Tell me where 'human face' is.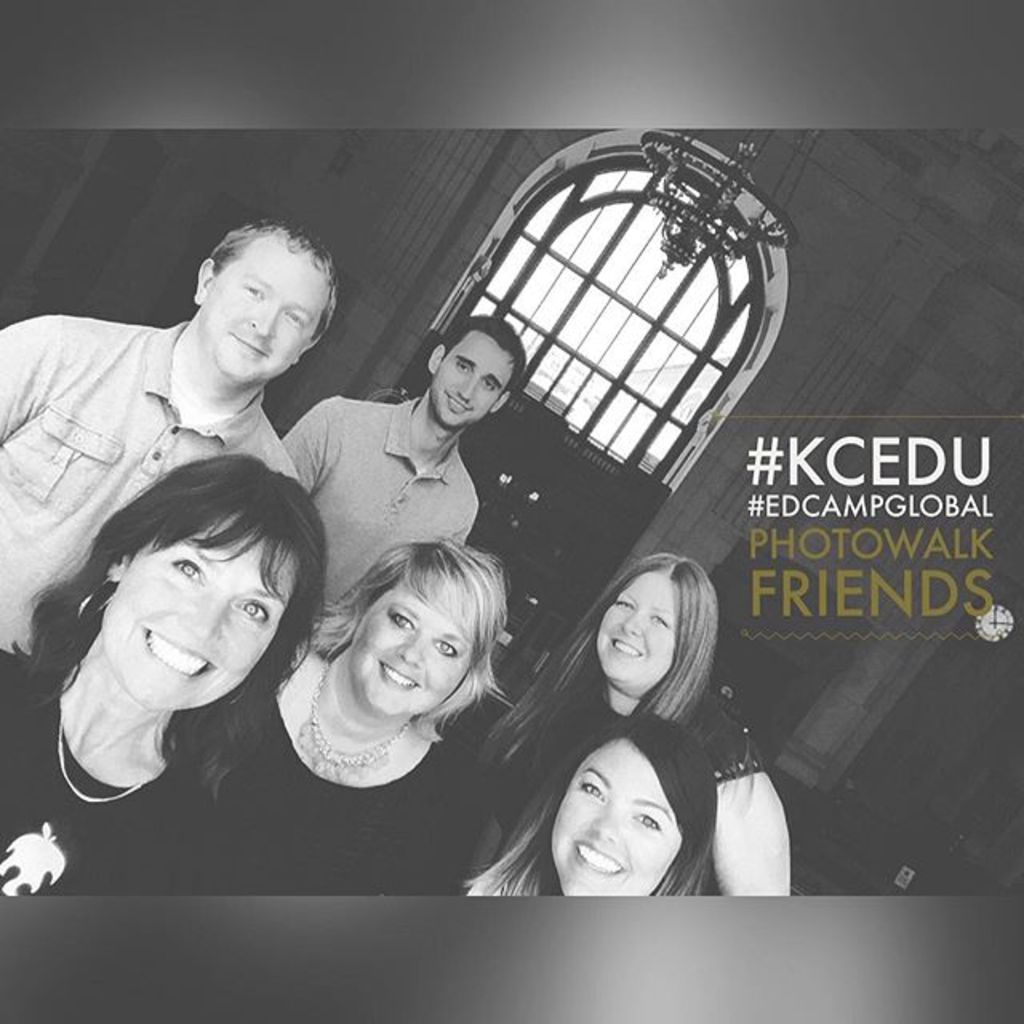
'human face' is at bbox=(594, 571, 675, 702).
